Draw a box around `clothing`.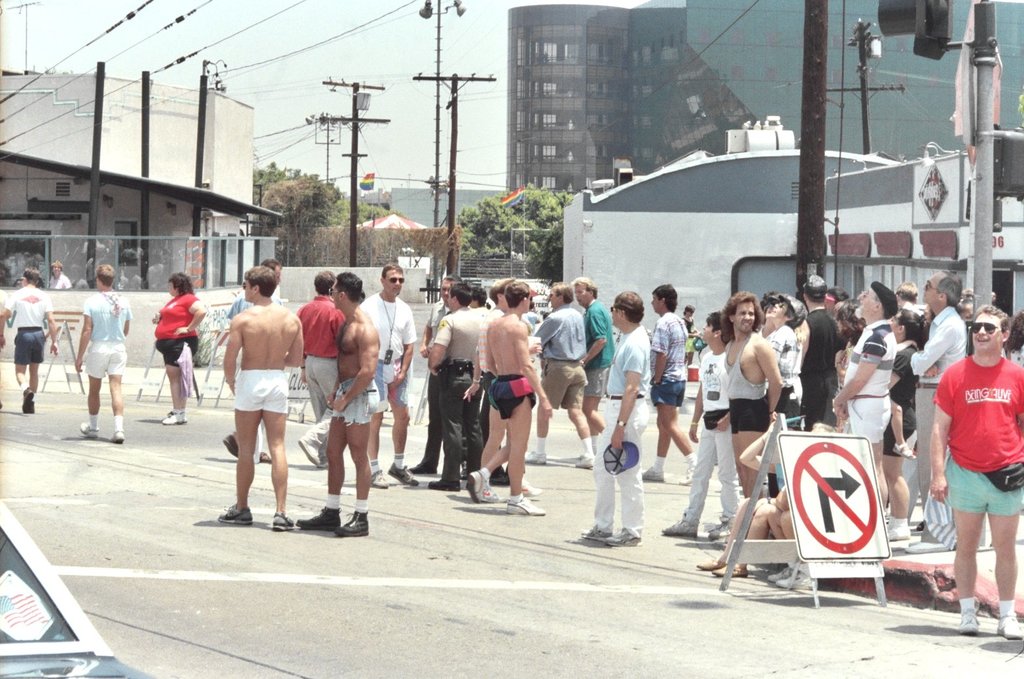
737/359/773/440.
